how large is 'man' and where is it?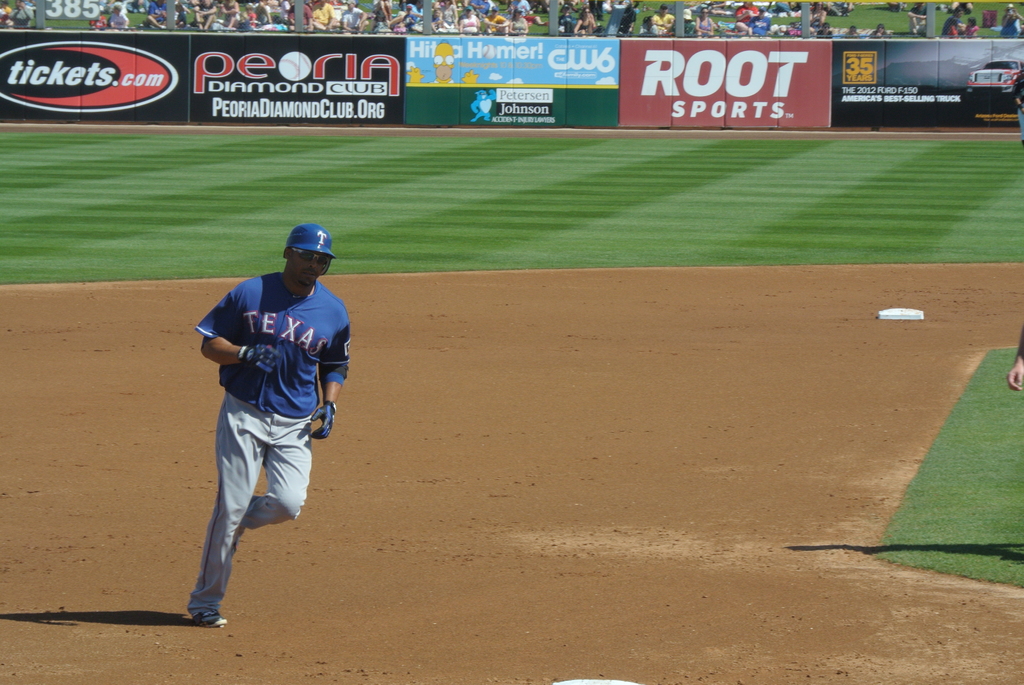
Bounding box: box(311, 0, 340, 28).
